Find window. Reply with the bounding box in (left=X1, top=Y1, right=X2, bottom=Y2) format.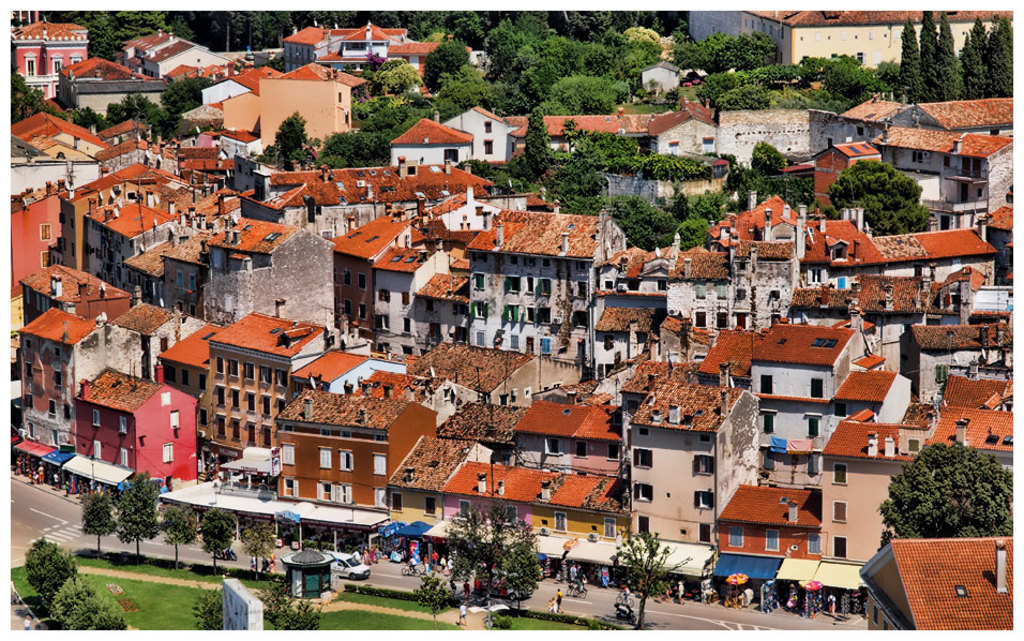
(left=54, top=369, right=64, bottom=388).
